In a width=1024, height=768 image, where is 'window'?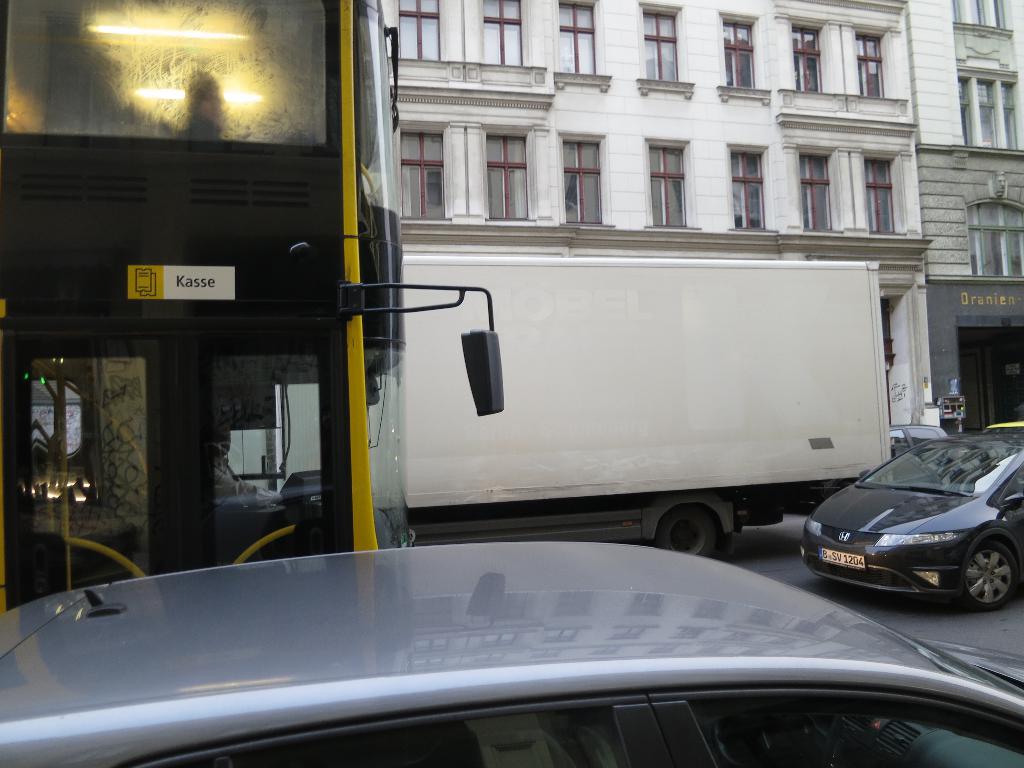
rect(397, 122, 445, 220).
